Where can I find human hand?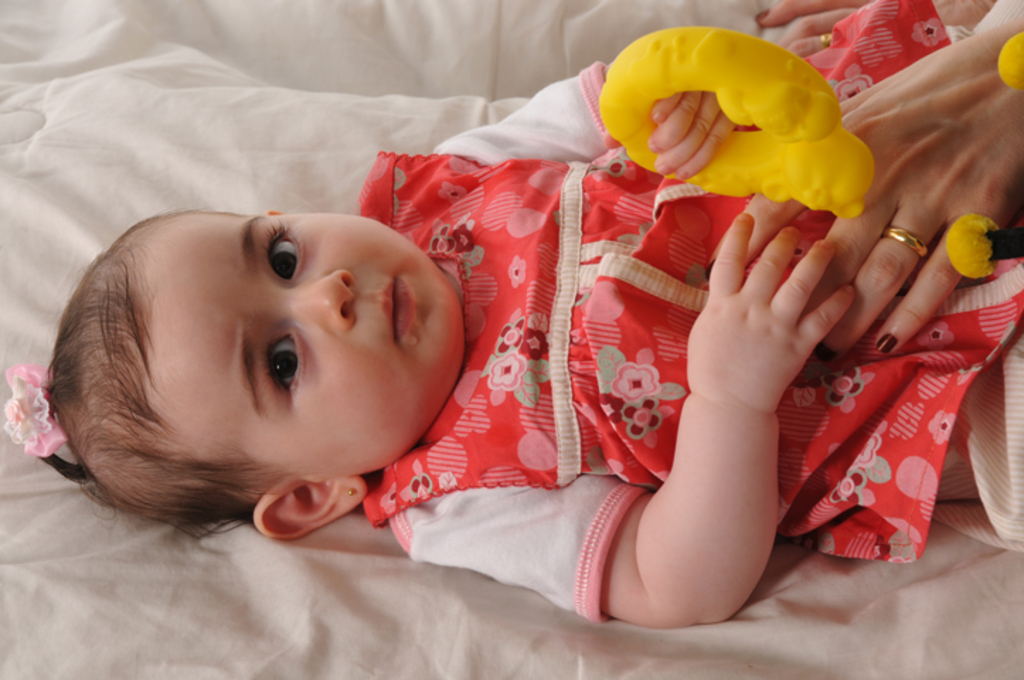
You can find it at x1=751, y1=0, x2=996, y2=62.
